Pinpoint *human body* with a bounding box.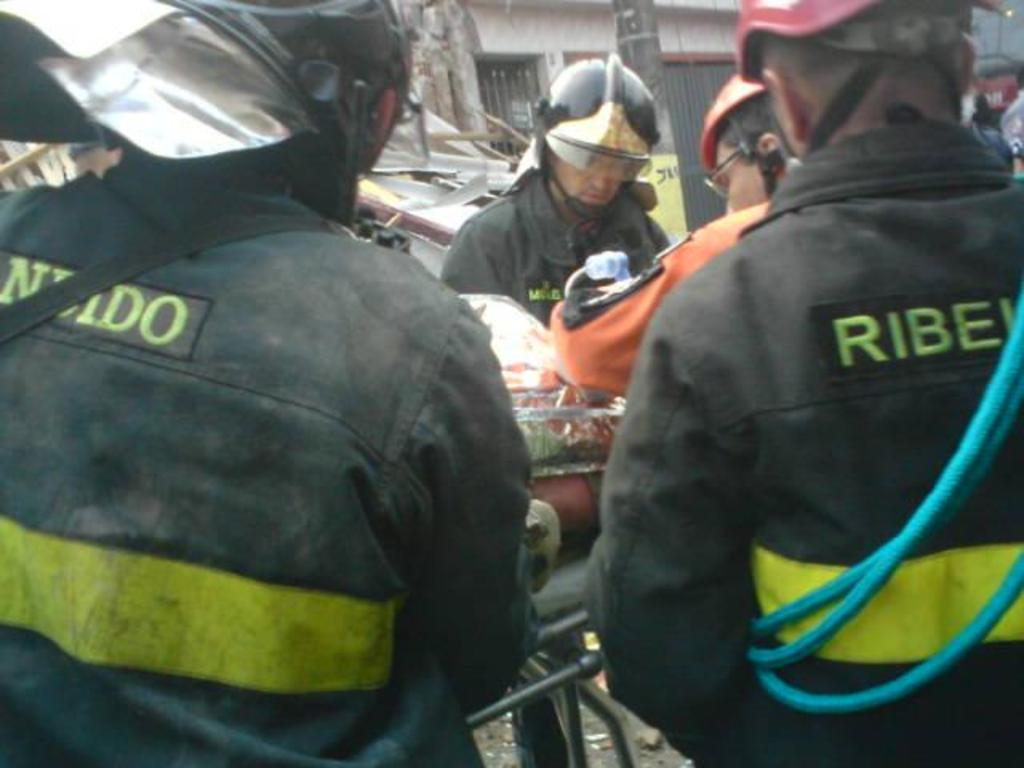
x1=432, y1=59, x2=648, y2=326.
